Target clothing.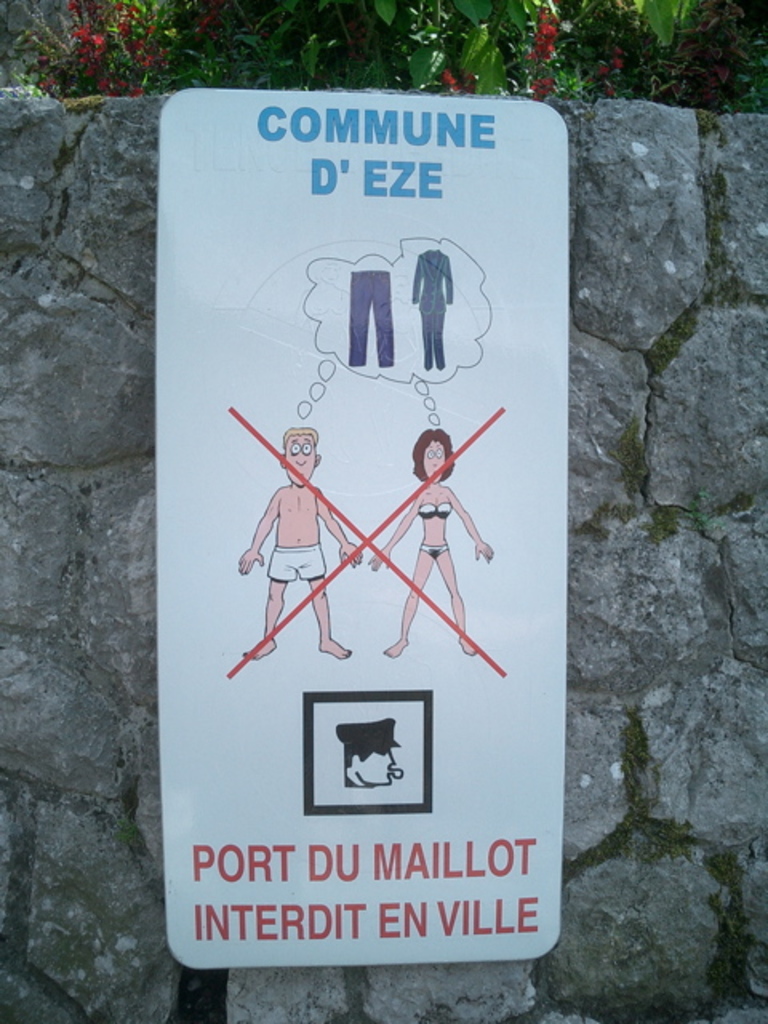
Target region: BBox(267, 547, 330, 581).
